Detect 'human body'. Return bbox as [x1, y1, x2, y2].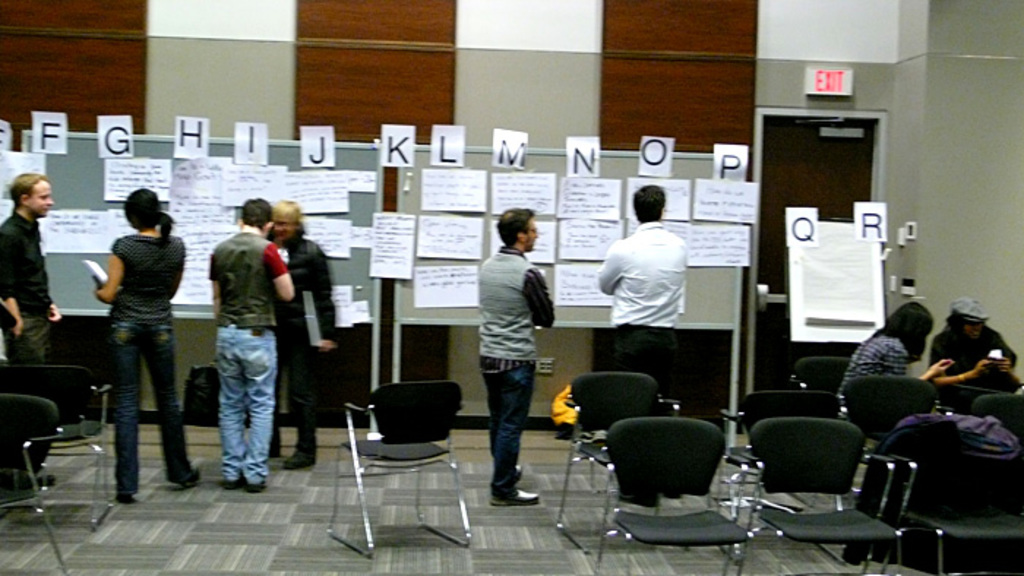
[208, 231, 293, 488].
